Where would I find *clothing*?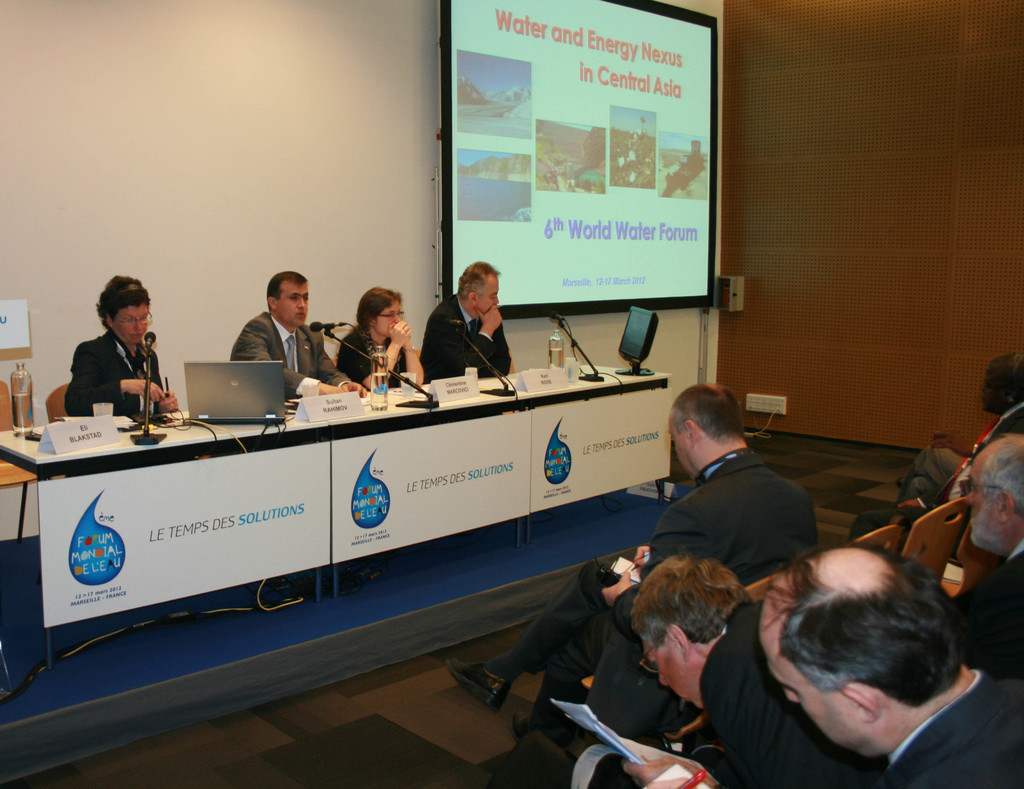
At rect(68, 324, 172, 422).
